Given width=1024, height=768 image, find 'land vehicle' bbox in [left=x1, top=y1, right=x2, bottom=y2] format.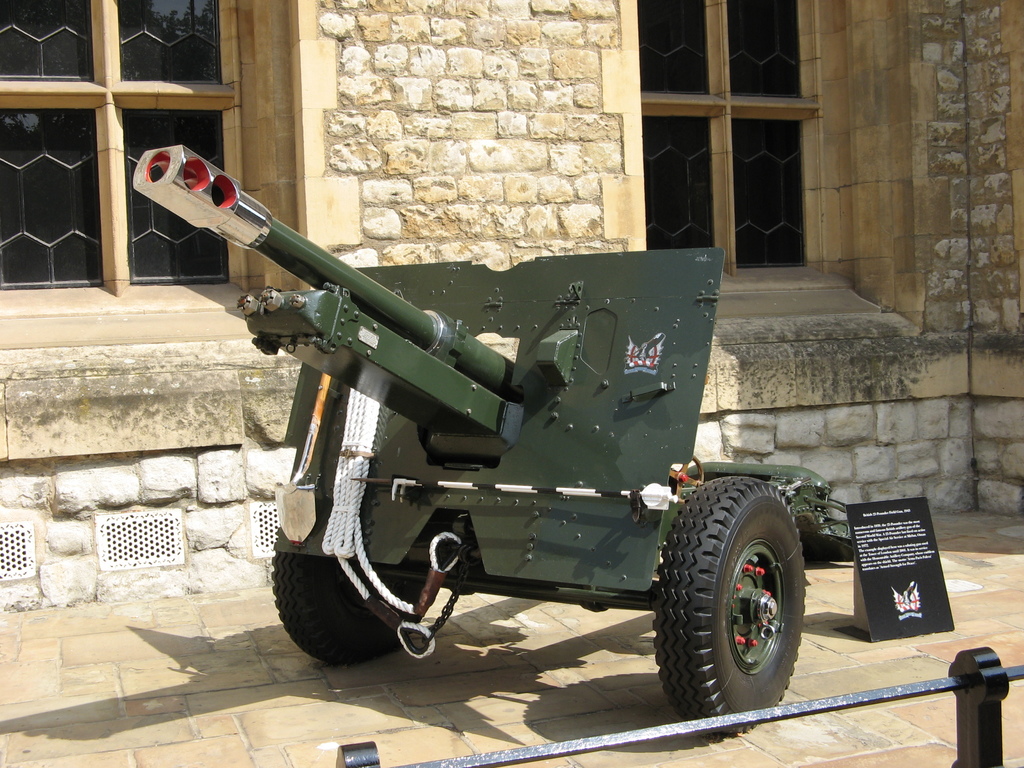
[left=129, top=186, right=949, bottom=761].
